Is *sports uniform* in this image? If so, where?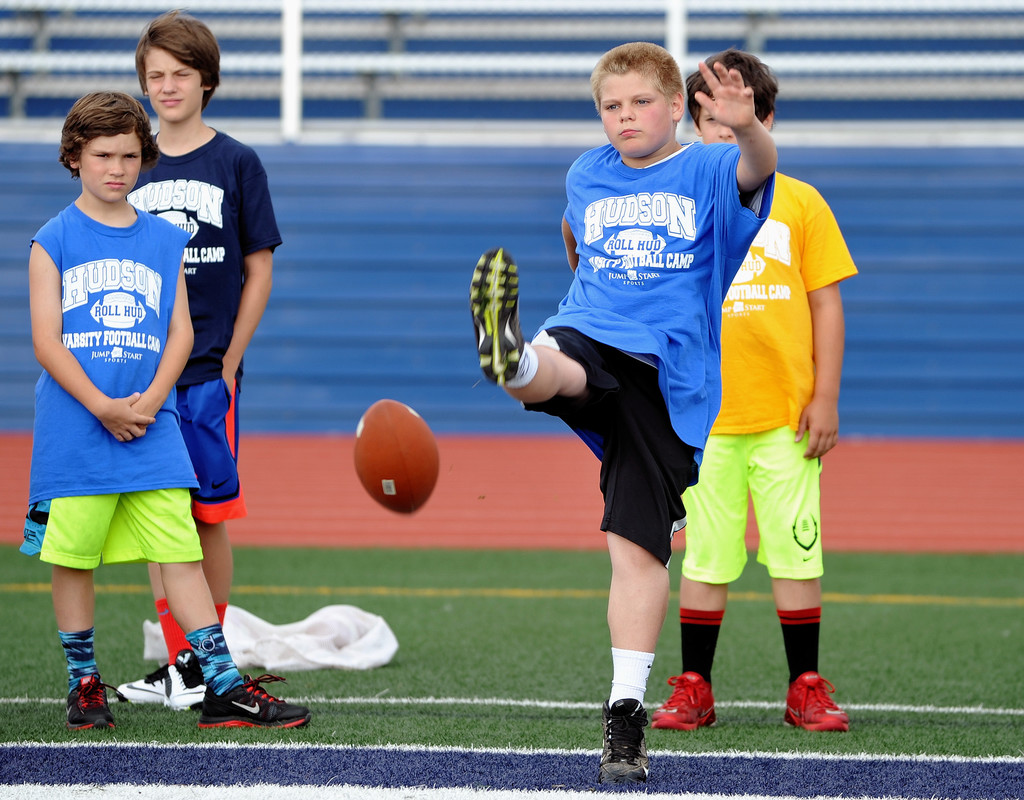
Yes, at 650:169:858:737.
